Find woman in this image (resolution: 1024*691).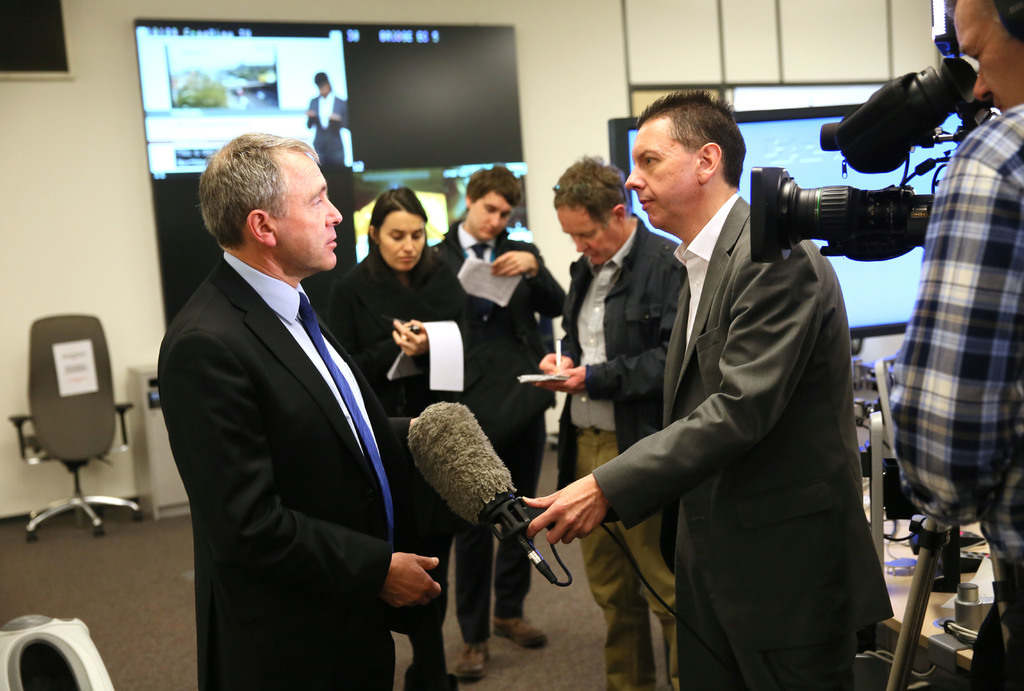
{"x1": 319, "y1": 183, "x2": 472, "y2": 690}.
